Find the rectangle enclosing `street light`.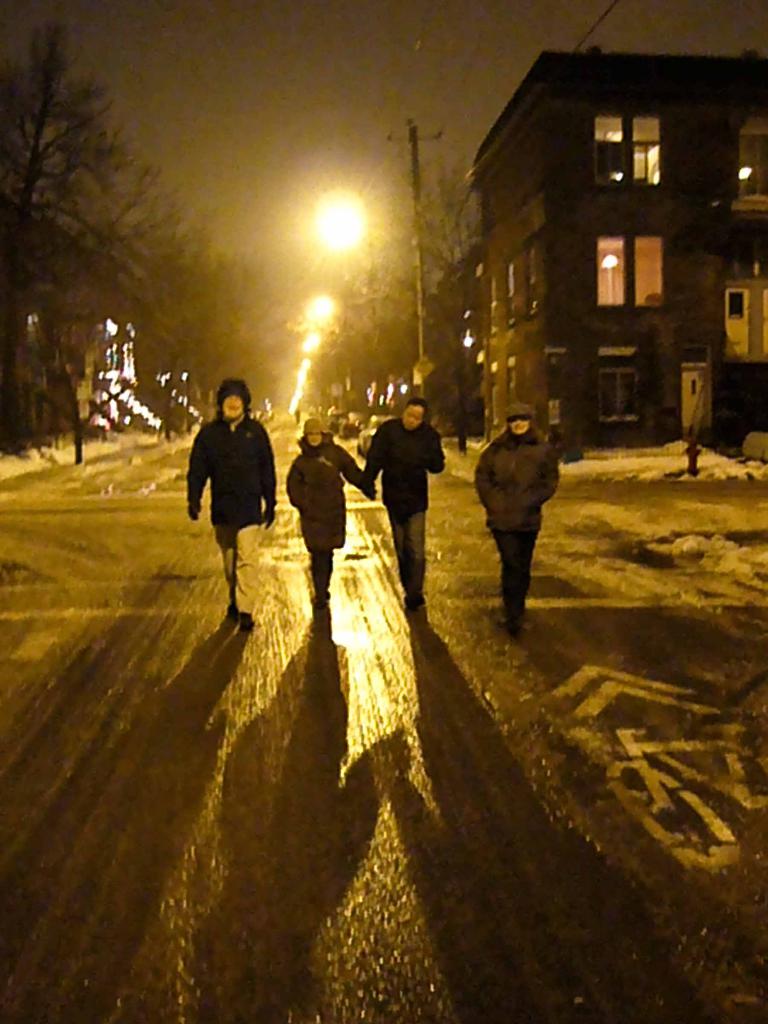
(310, 187, 371, 249).
